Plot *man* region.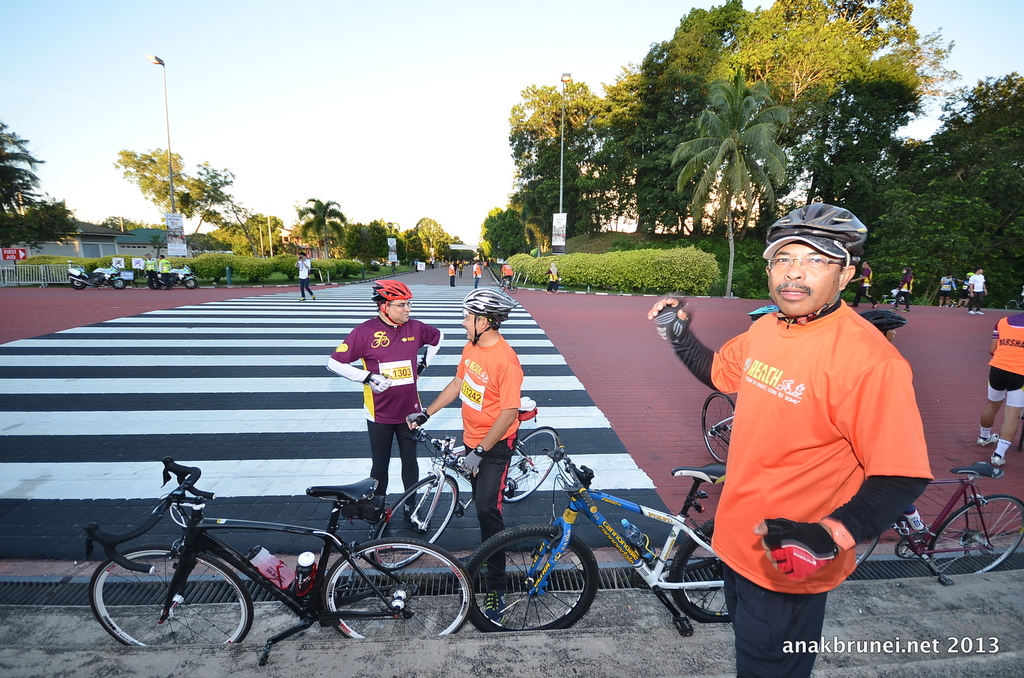
Plotted at bbox=(143, 253, 157, 291).
